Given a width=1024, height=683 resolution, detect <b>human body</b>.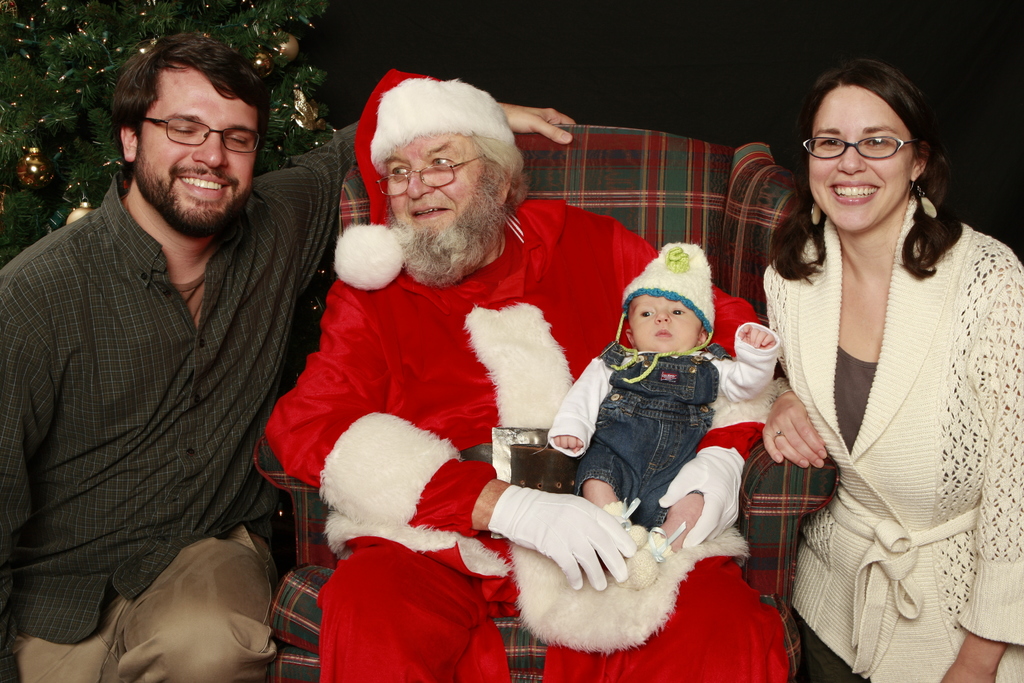
758,60,1023,682.
